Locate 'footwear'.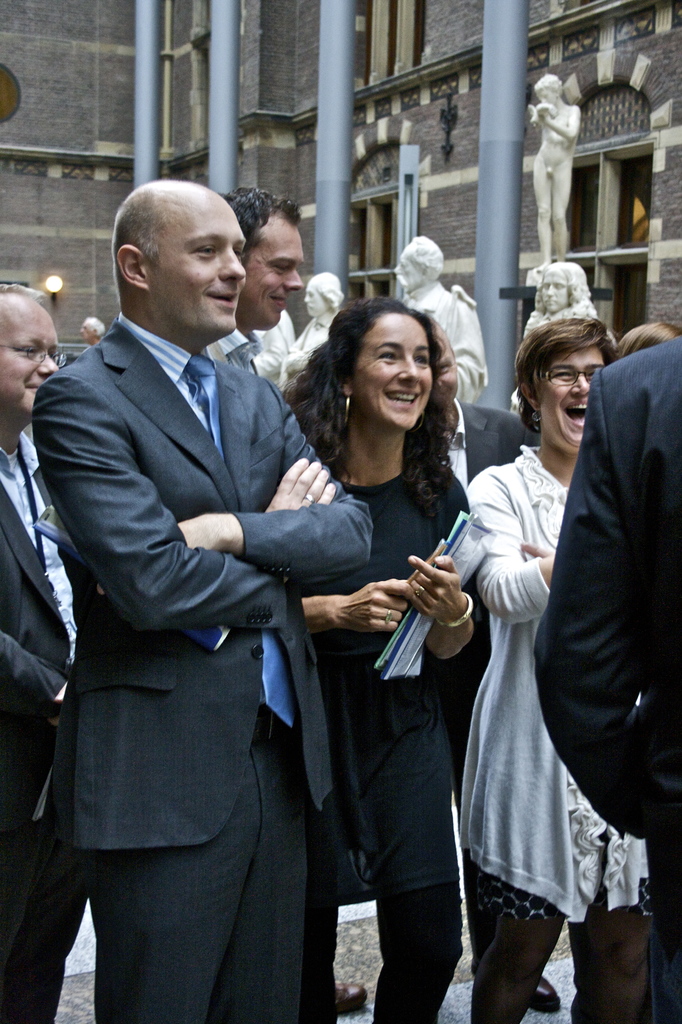
Bounding box: {"left": 514, "top": 977, "right": 565, "bottom": 1013}.
